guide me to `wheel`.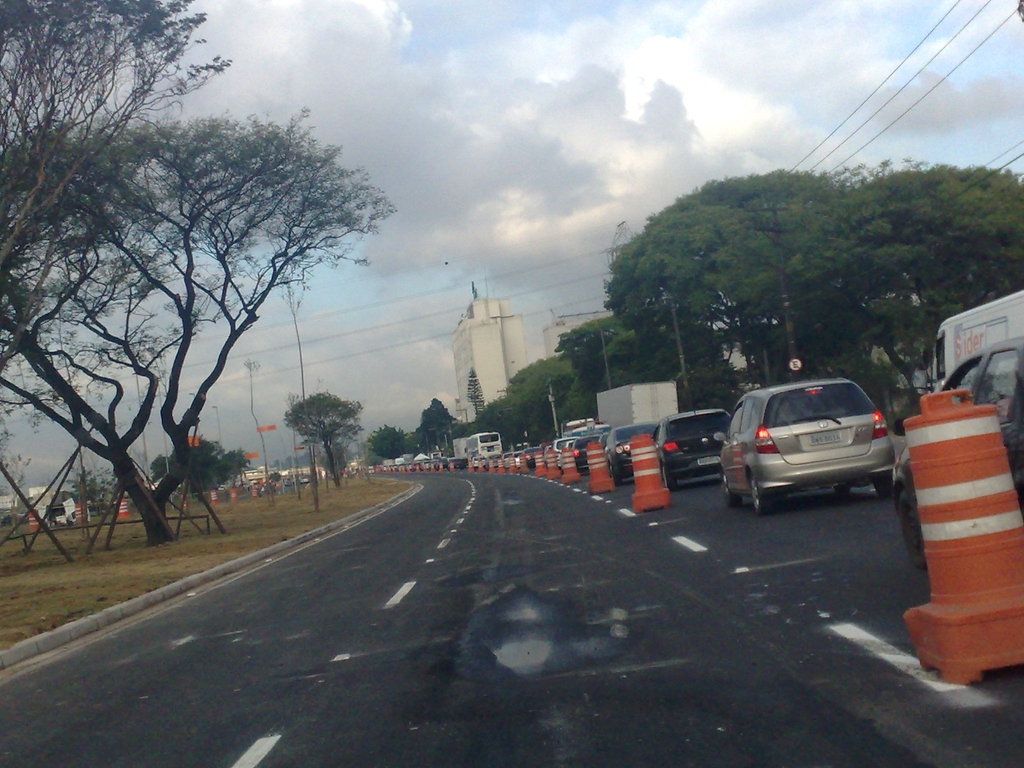
Guidance: pyautogui.locateOnScreen(879, 476, 888, 499).
